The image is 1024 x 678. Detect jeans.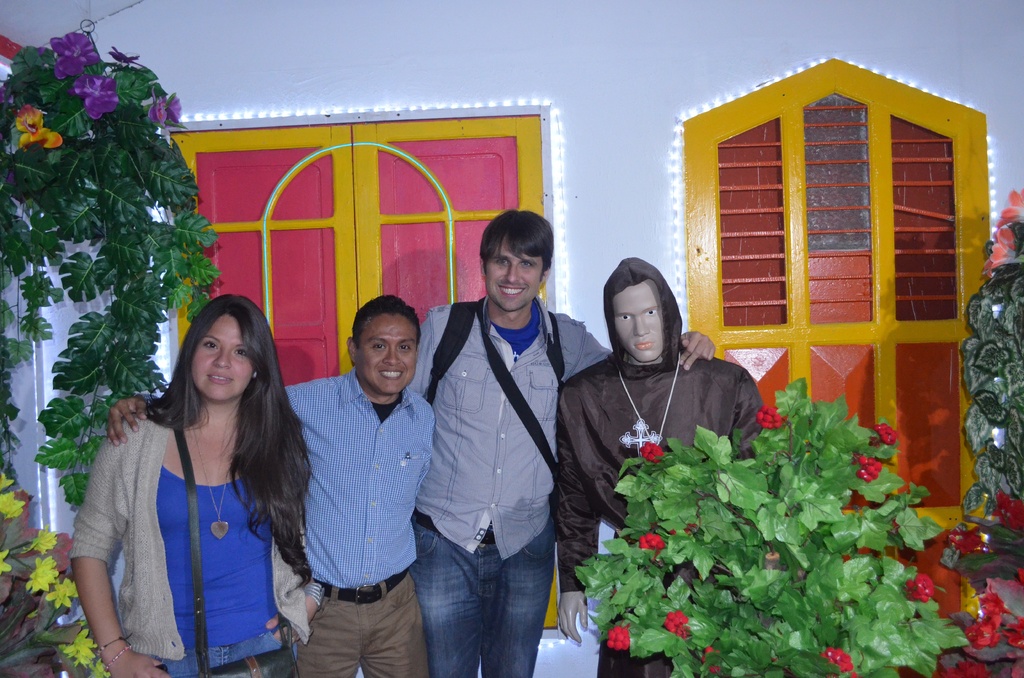
Detection: 396, 523, 556, 674.
